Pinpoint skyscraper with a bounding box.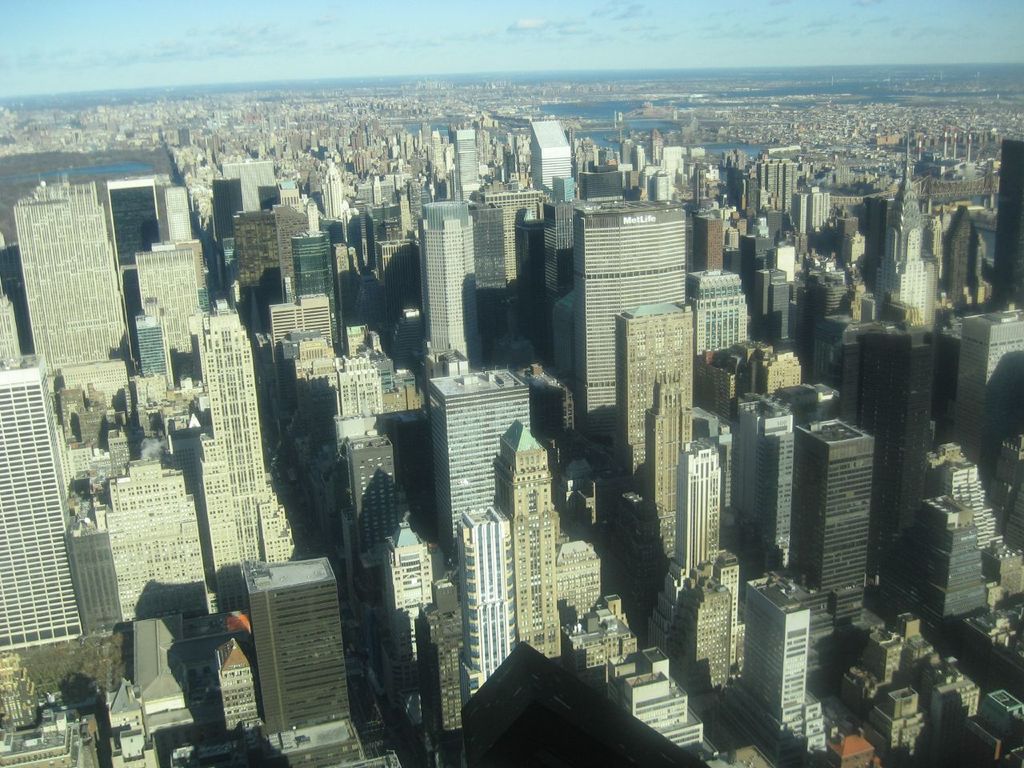
(x1=219, y1=202, x2=298, y2=319).
